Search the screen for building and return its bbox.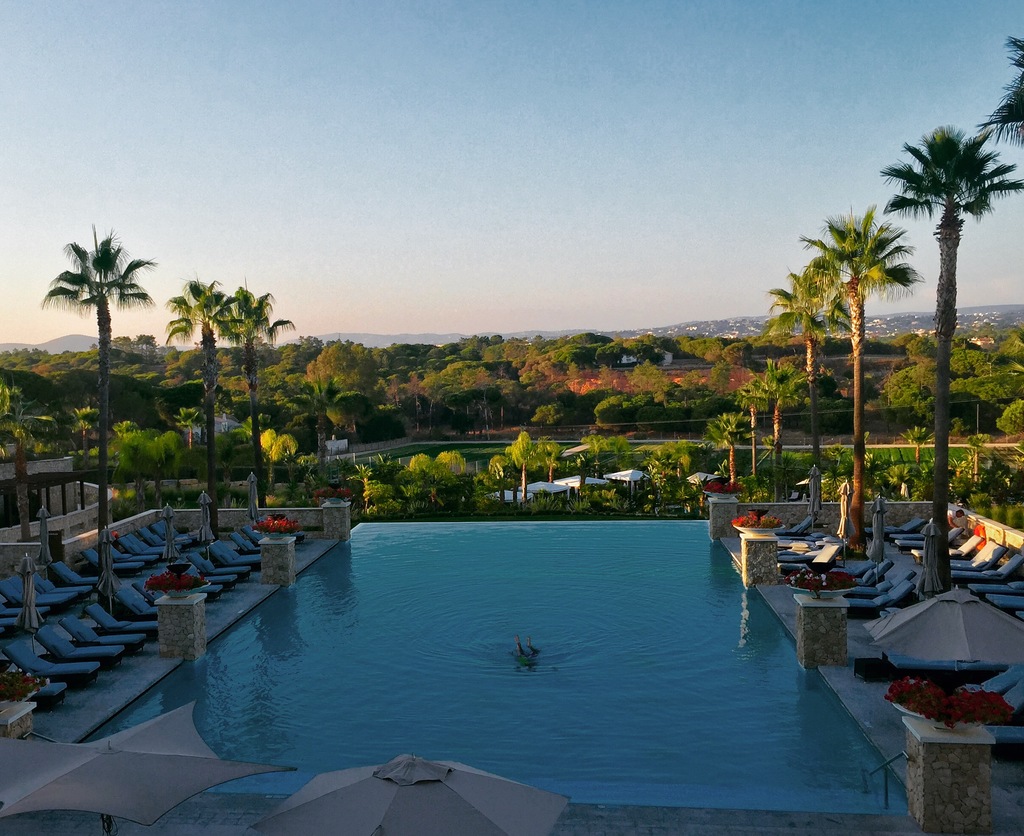
Found: box=[648, 344, 675, 370].
